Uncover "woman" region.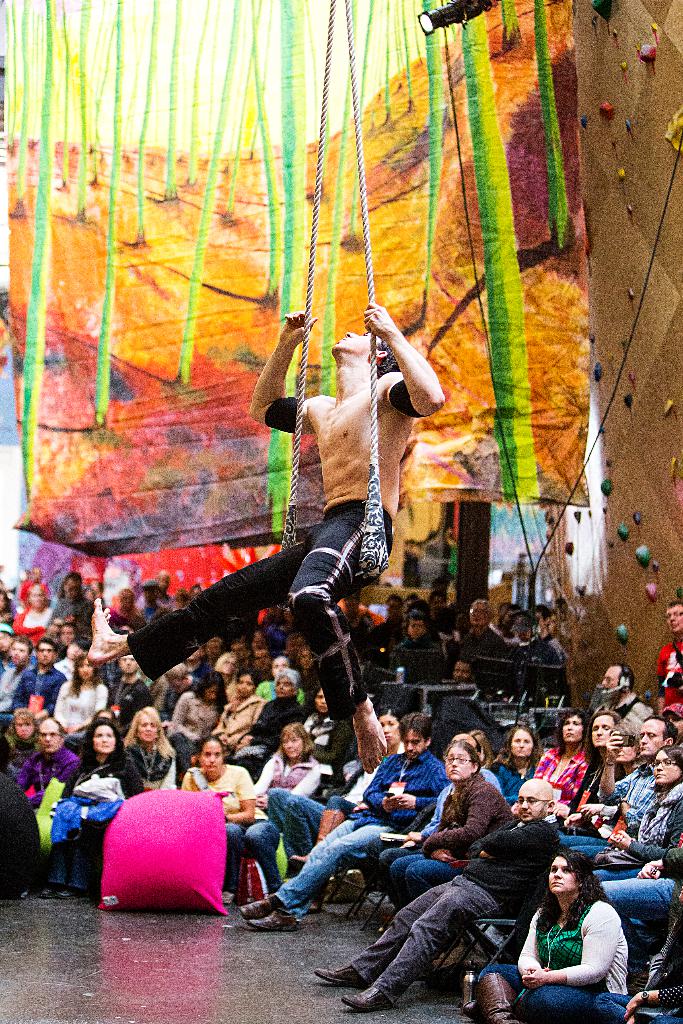
Uncovered: locate(57, 653, 110, 737).
